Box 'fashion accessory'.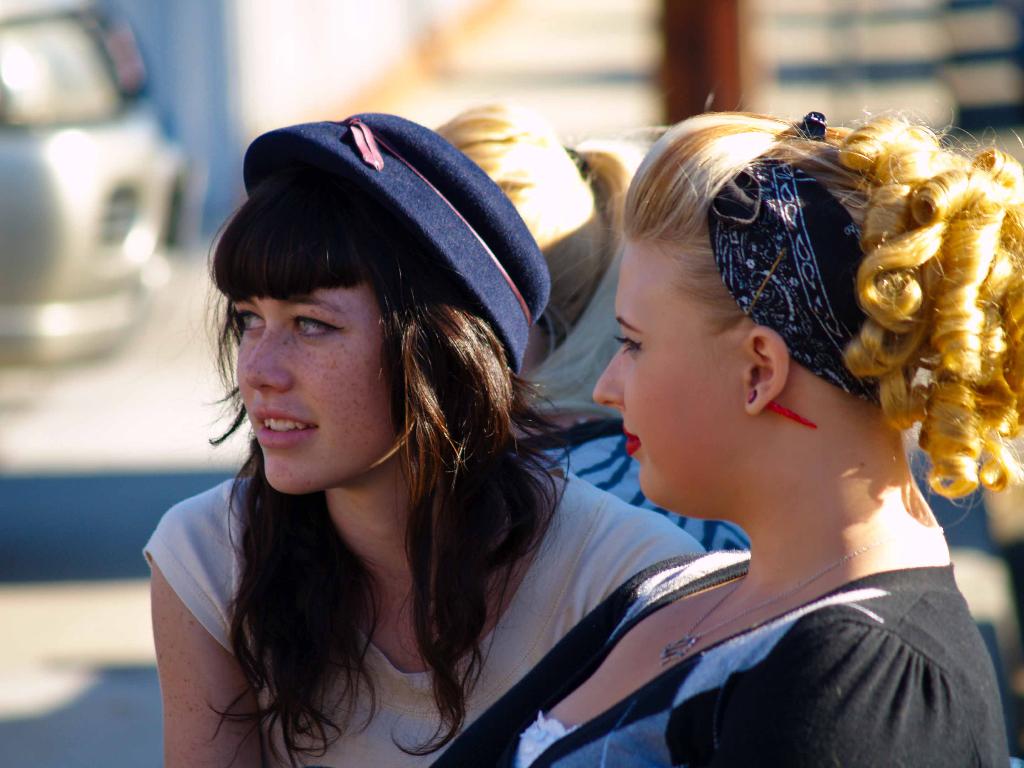
bbox=(746, 388, 818, 431).
